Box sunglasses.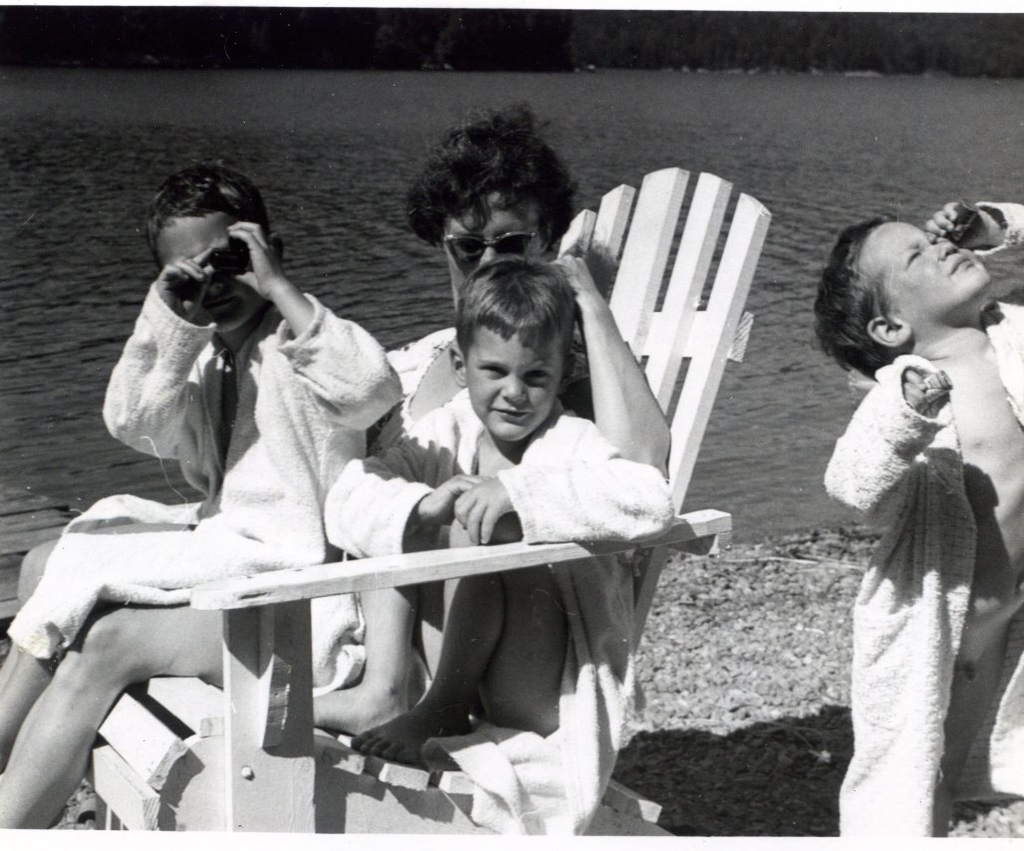
detection(442, 216, 529, 268).
